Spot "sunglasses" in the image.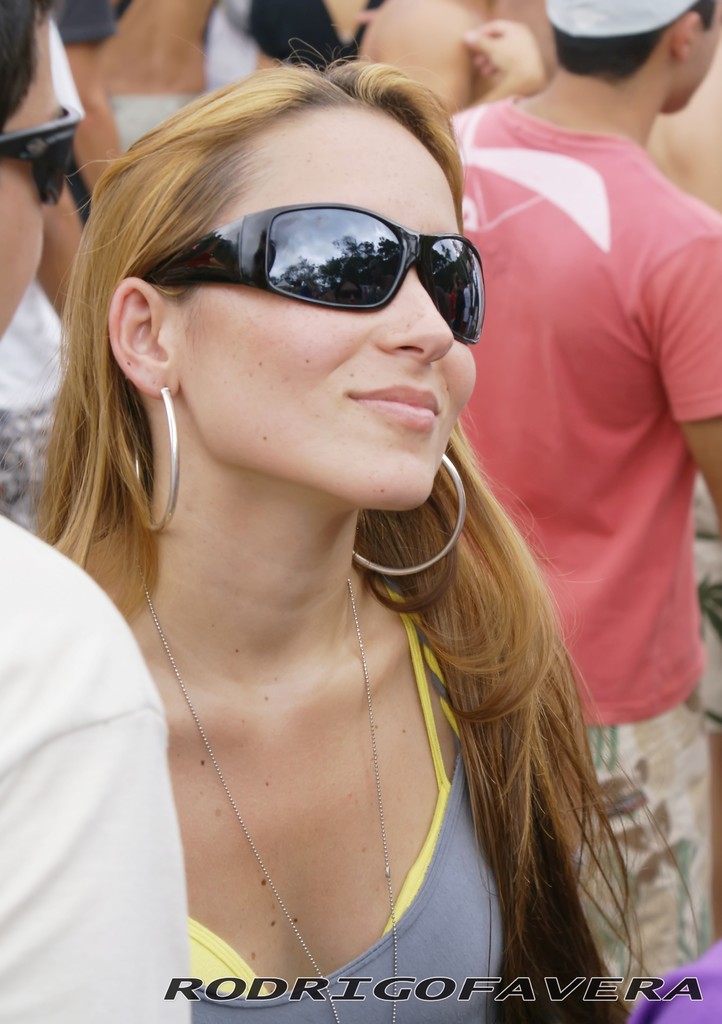
"sunglasses" found at box=[136, 201, 485, 346].
